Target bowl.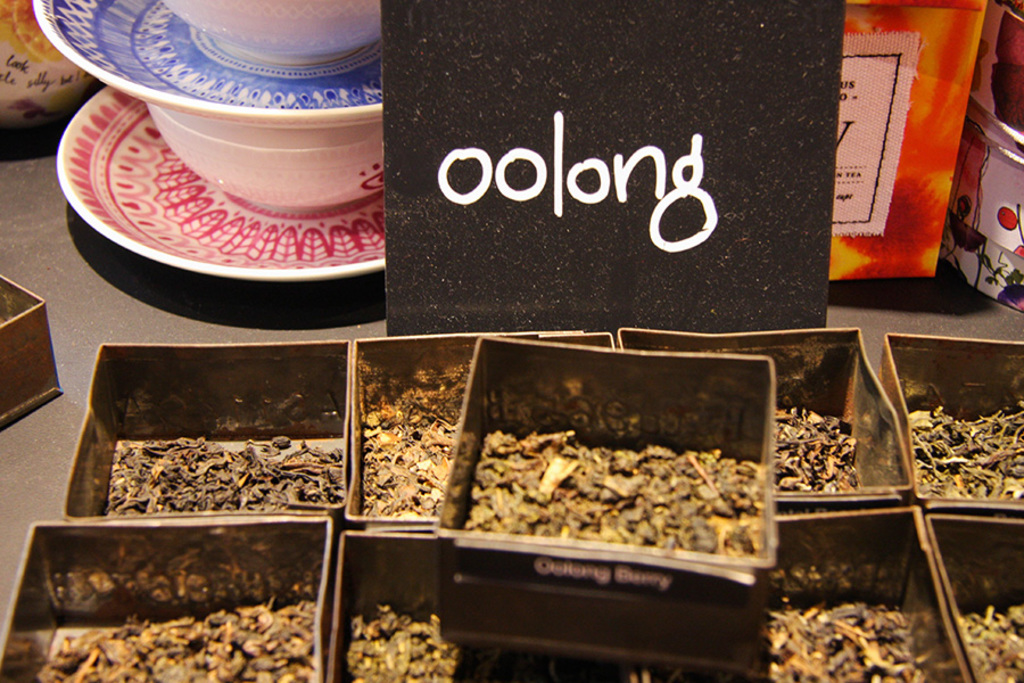
Target region: <bbox>147, 105, 383, 212</bbox>.
